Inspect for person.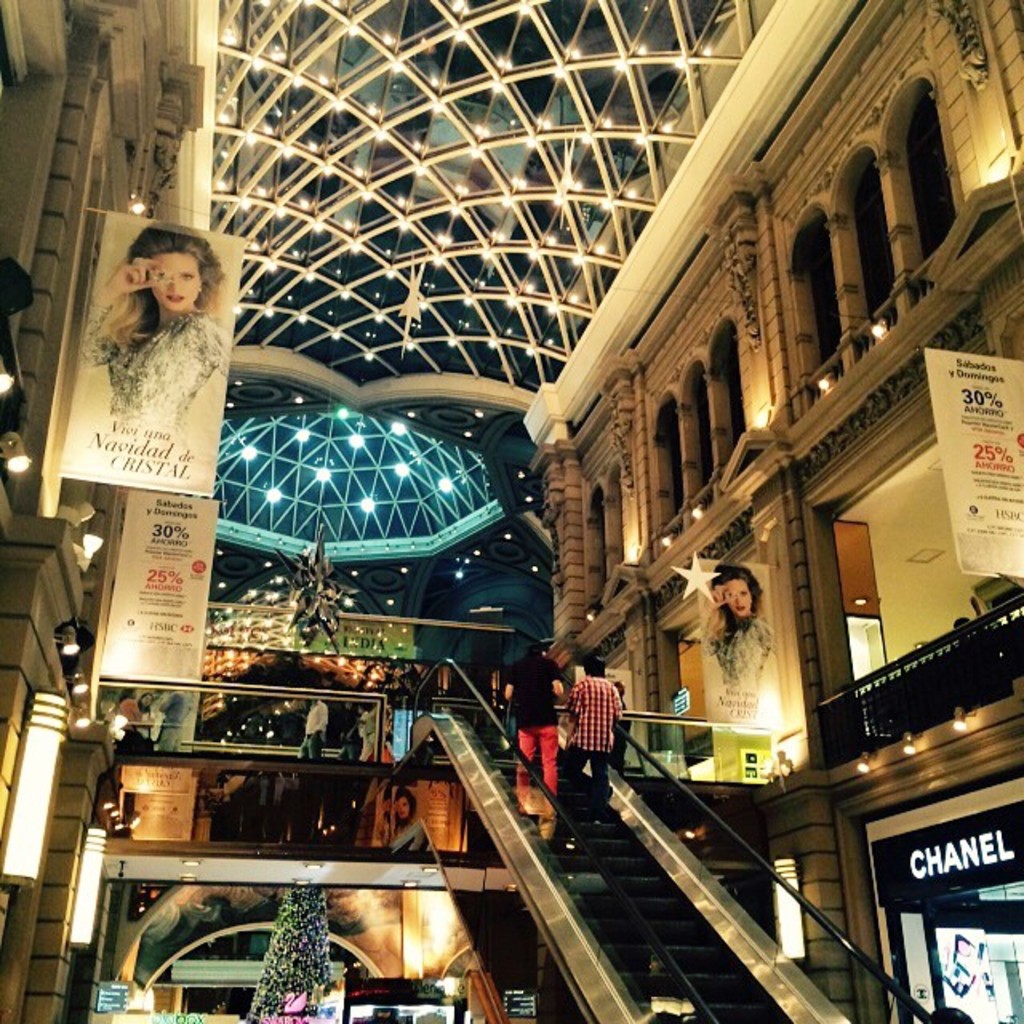
Inspection: 83 227 229 442.
